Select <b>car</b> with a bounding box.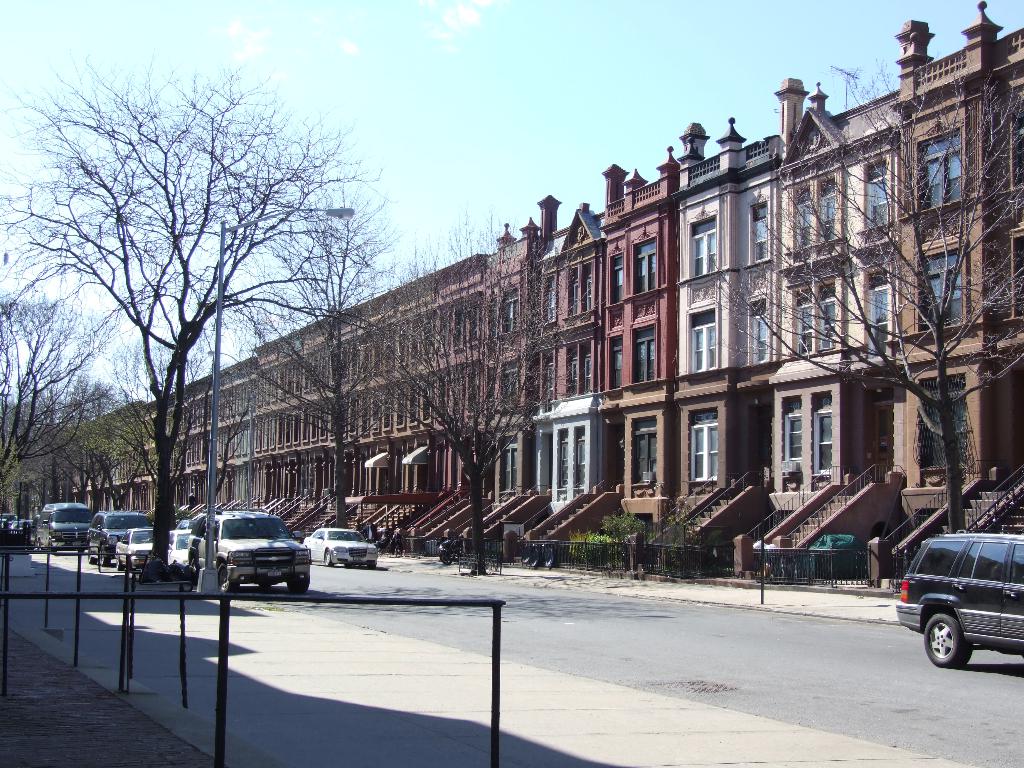
region(309, 527, 375, 566).
